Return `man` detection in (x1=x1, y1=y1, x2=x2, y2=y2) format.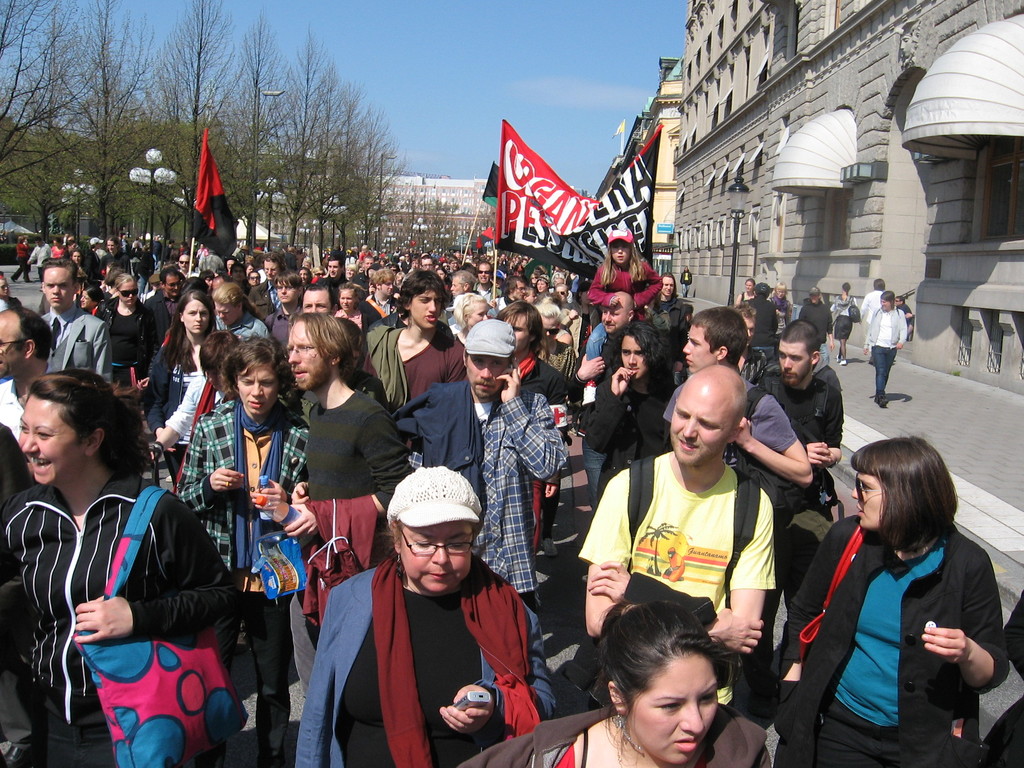
(x1=568, y1=361, x2=790, y2=688).
